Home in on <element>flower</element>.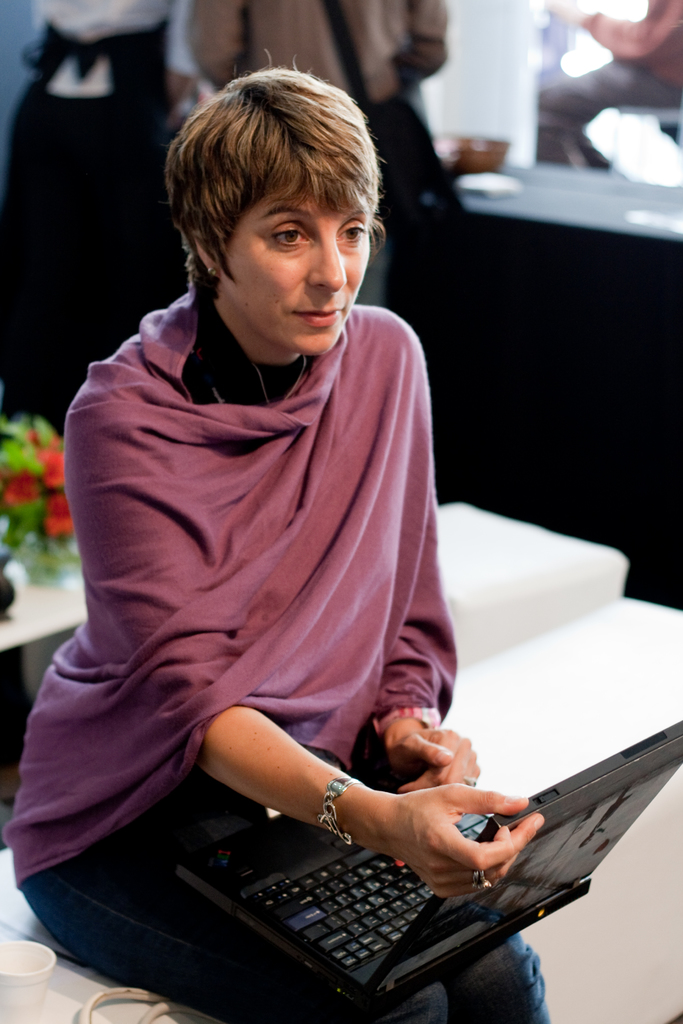
Homed in at <box>0,470,38,507</box>.
